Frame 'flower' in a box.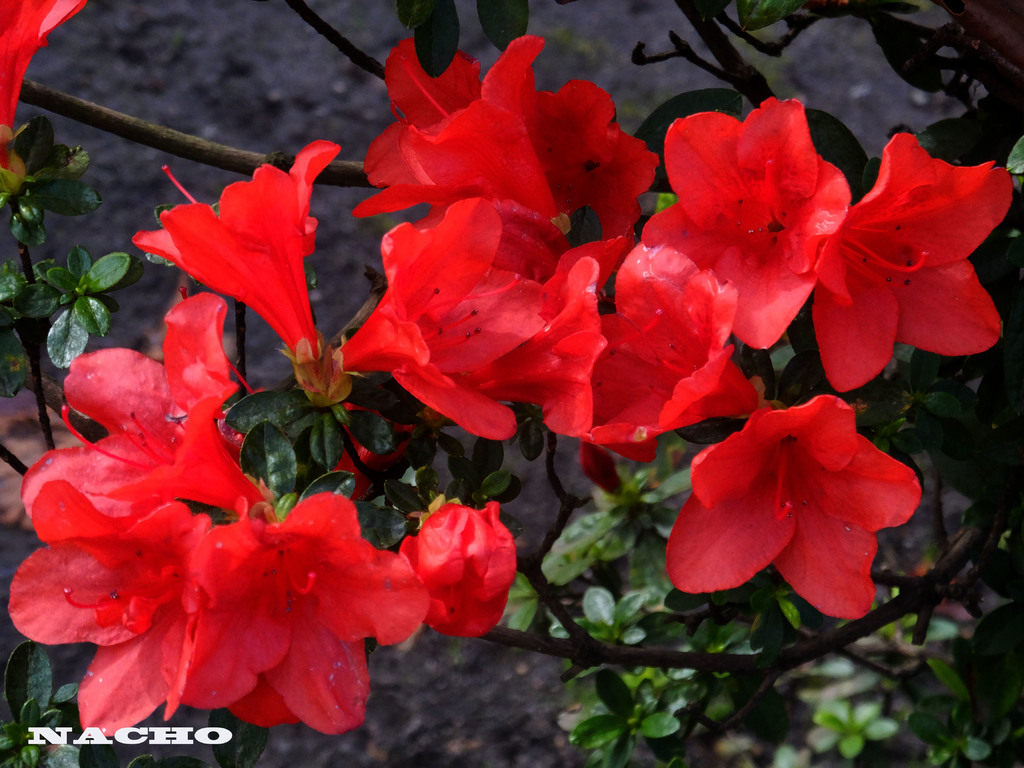
<region>0, 0, 81, 167</region>.
